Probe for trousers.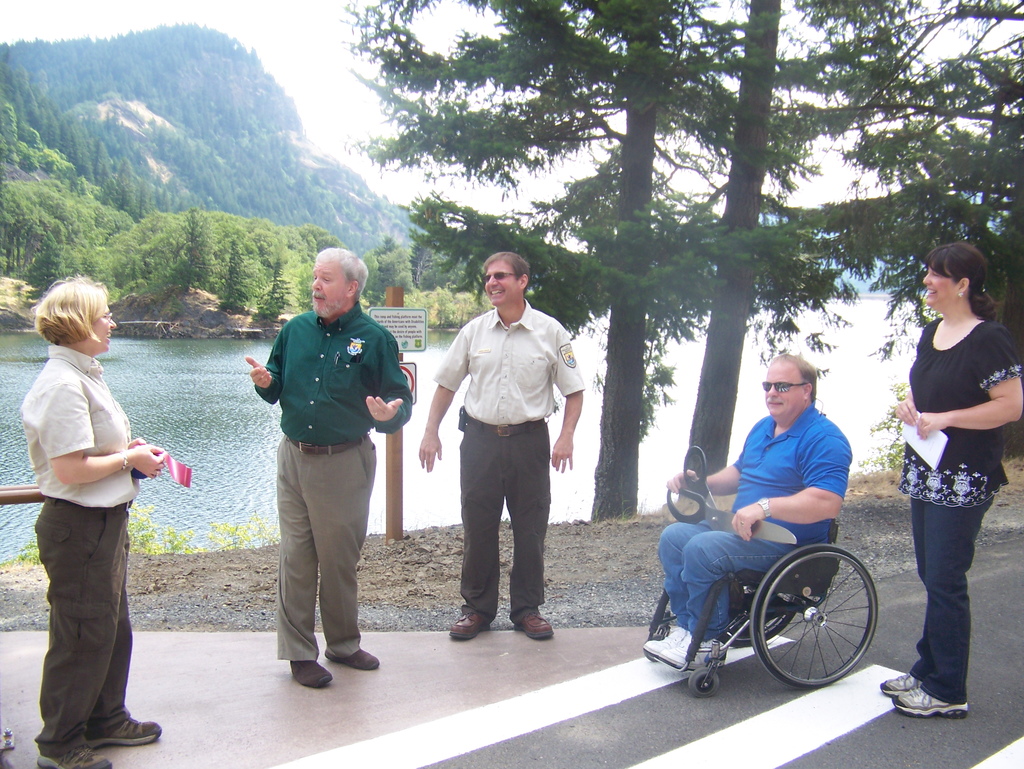
Probe result: (x1=453, y1=412, x2=551, y2=614).
